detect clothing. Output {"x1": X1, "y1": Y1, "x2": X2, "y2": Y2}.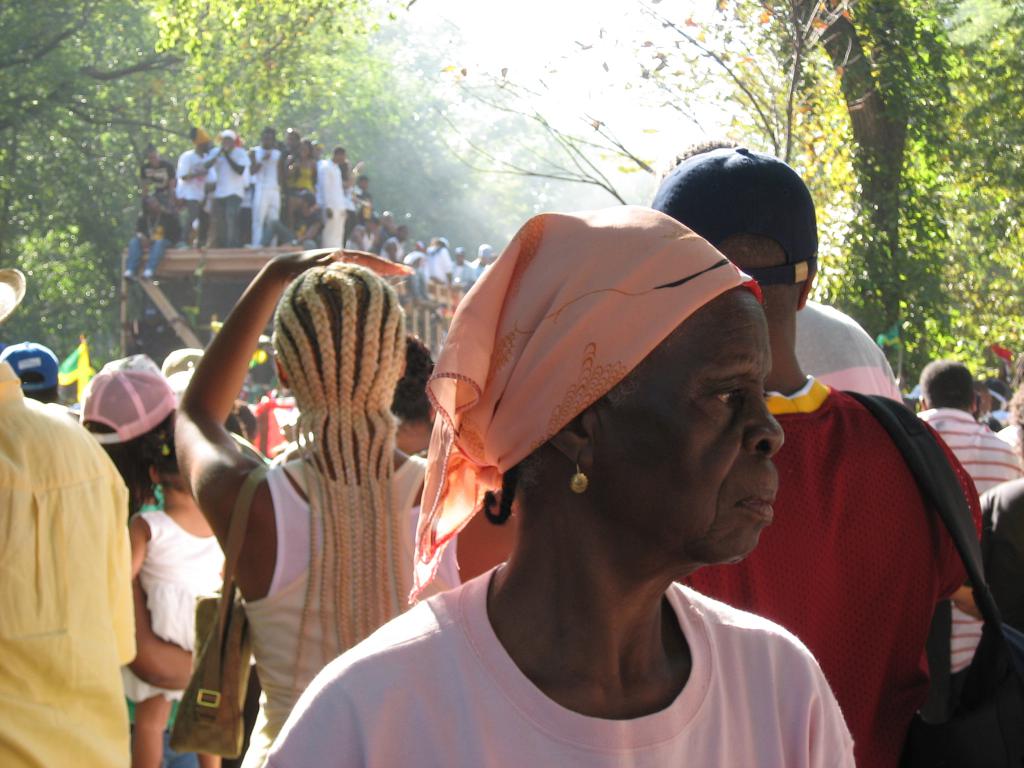
{"x1": 431, "y1": 246, "x2": 459, "y2": 289}.
